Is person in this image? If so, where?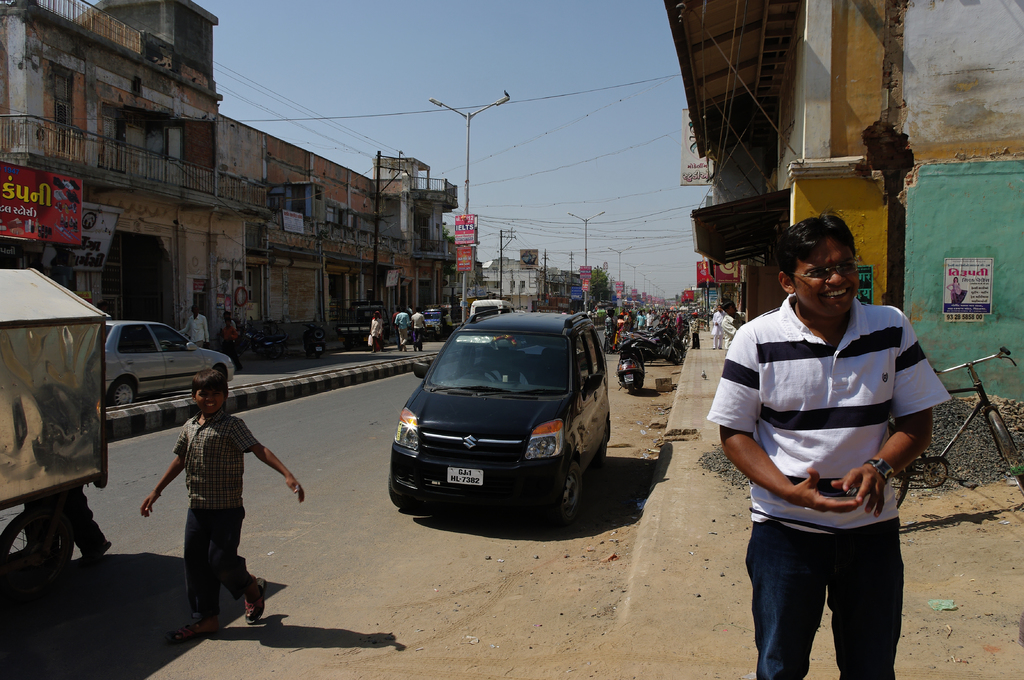
Yes, at 390/306/401/349.
